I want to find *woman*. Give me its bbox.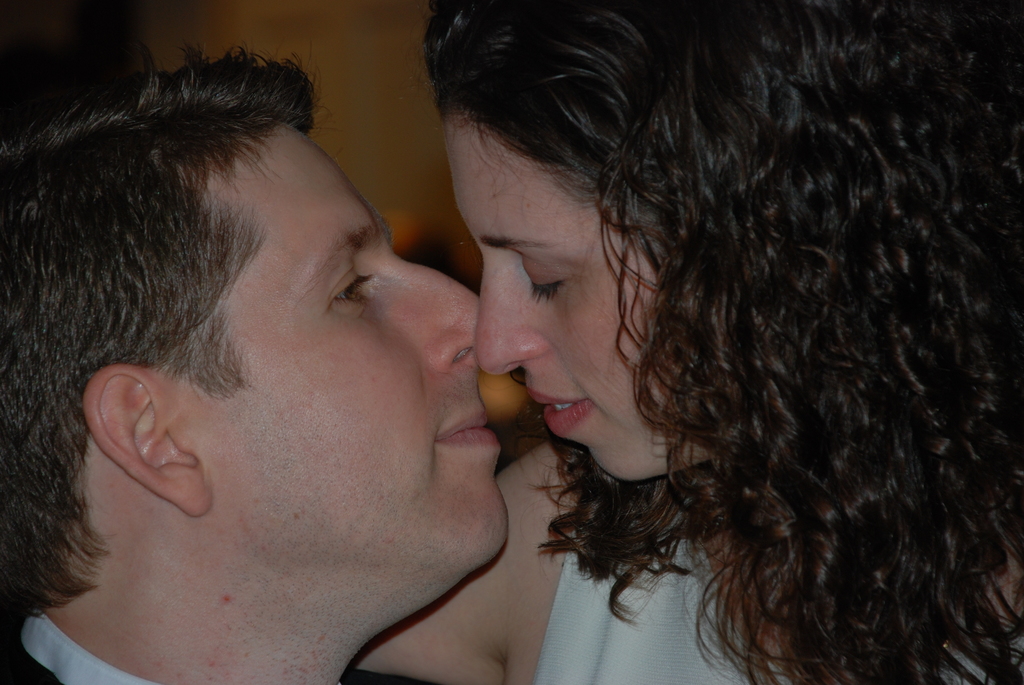
bbox(420, 0, 1022, 684).
